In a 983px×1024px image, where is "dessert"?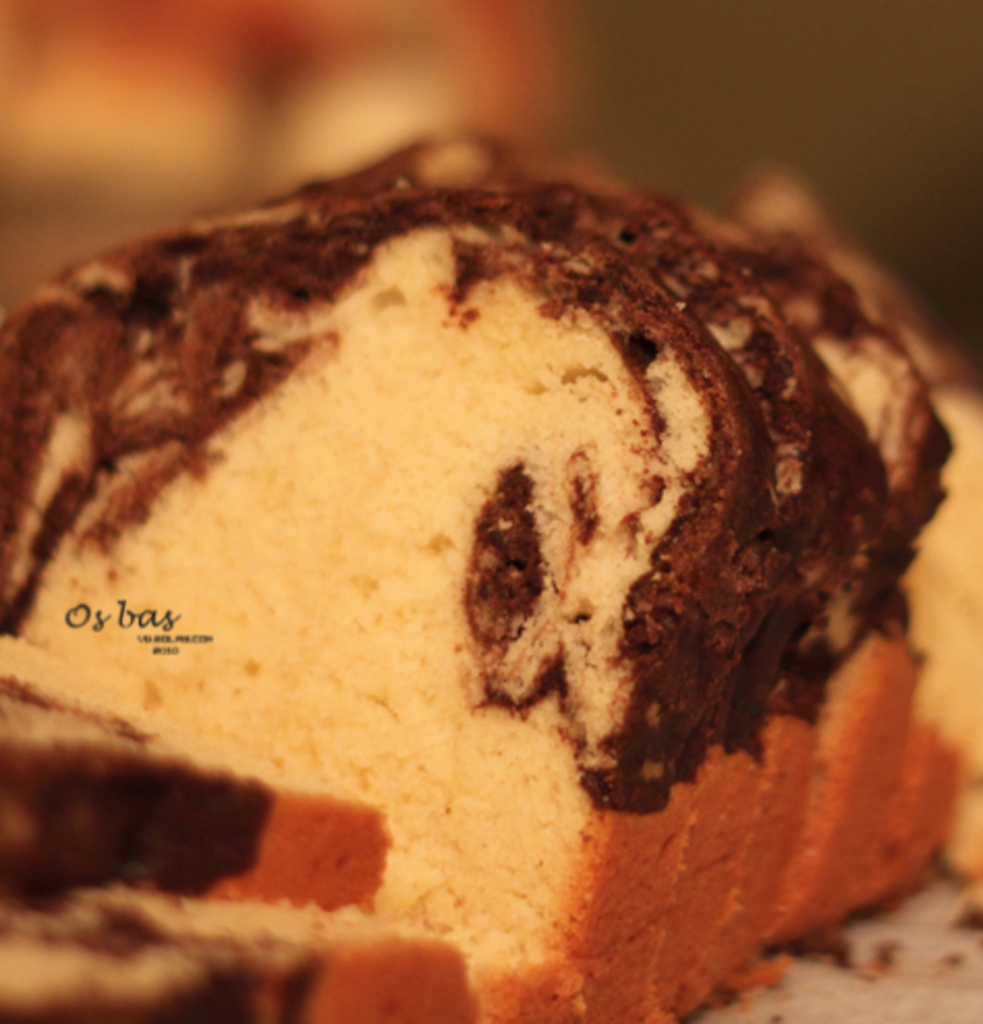
[left=17, top=114, right=982, bottom=985].
